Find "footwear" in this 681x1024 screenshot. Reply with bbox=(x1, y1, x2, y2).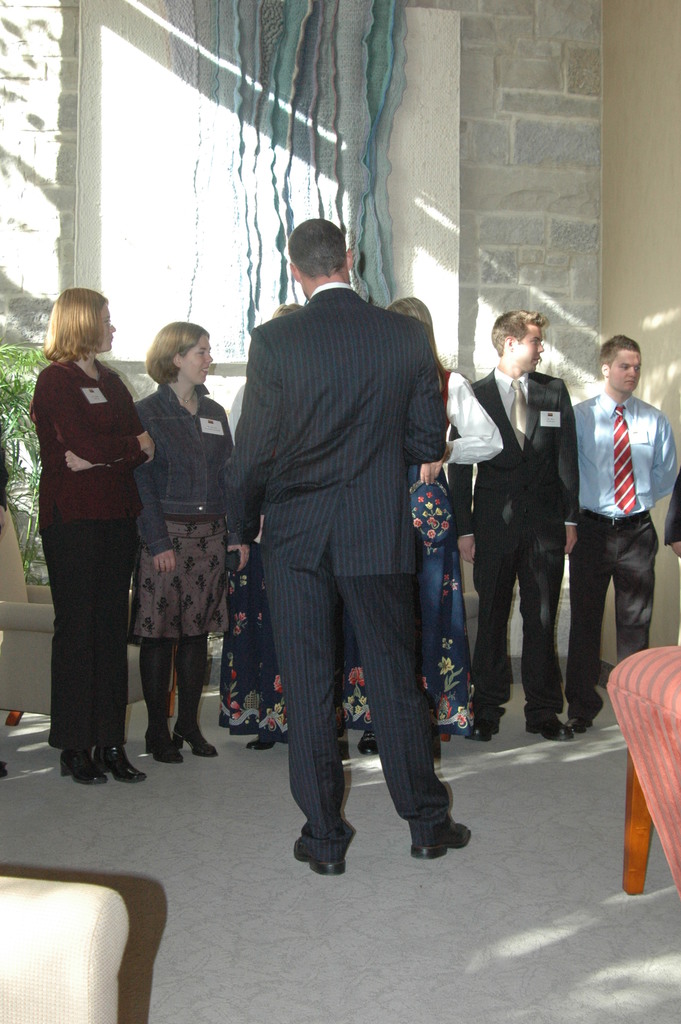
bbox=(58, 743, 147, 787).
